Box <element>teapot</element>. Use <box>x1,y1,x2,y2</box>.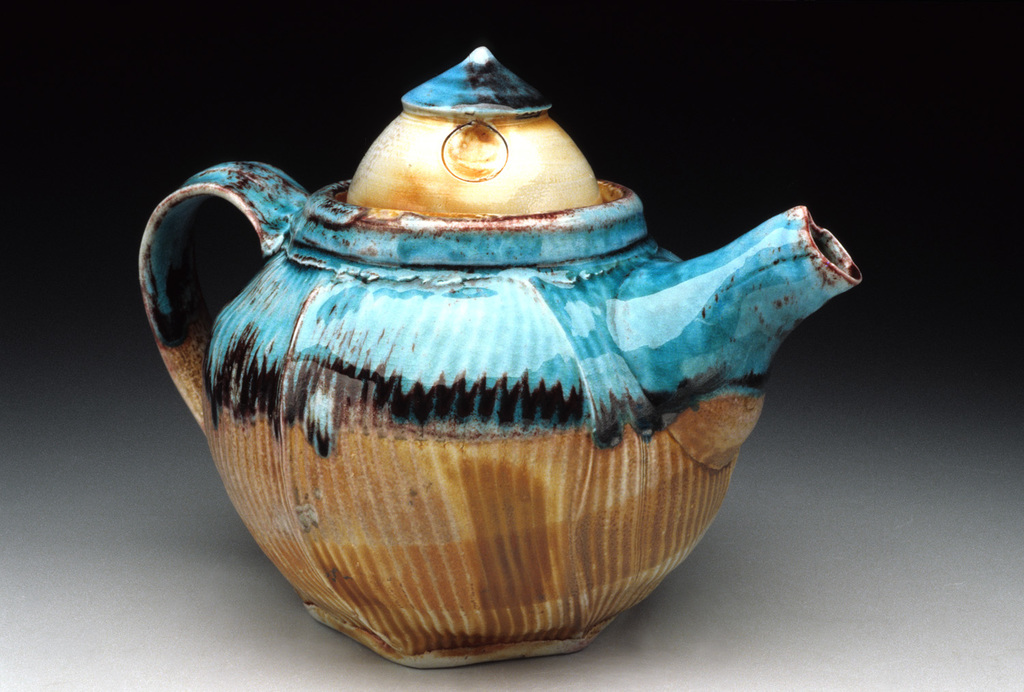
<box>137,46,863,671</box>.
